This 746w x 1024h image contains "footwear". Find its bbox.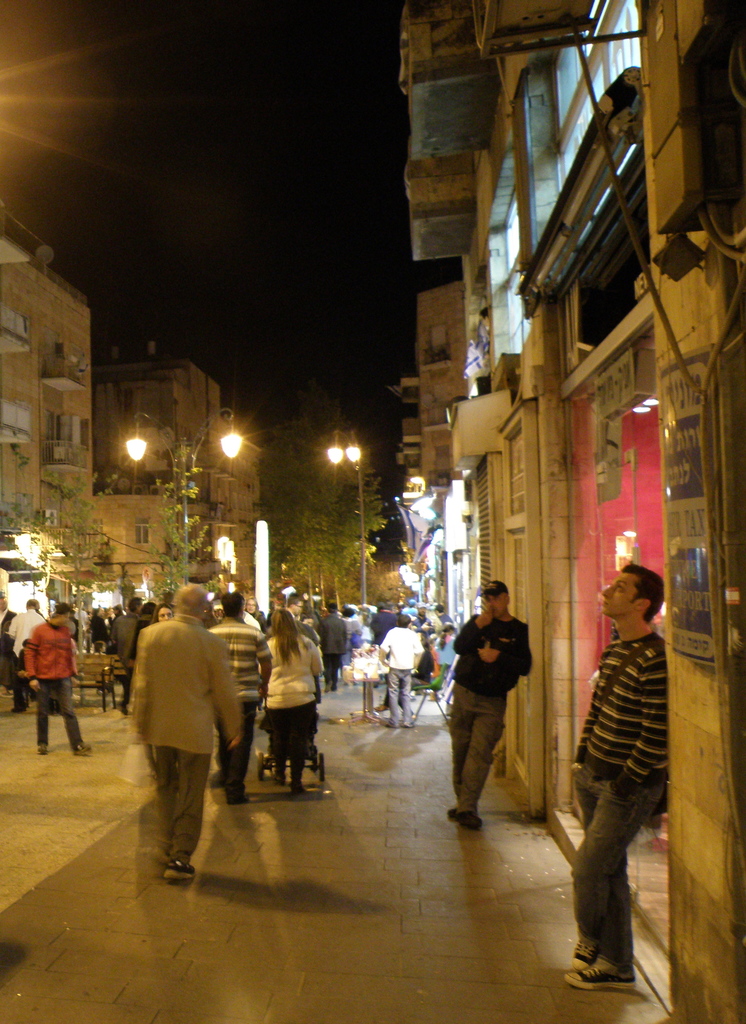
(226,789,244,810).
